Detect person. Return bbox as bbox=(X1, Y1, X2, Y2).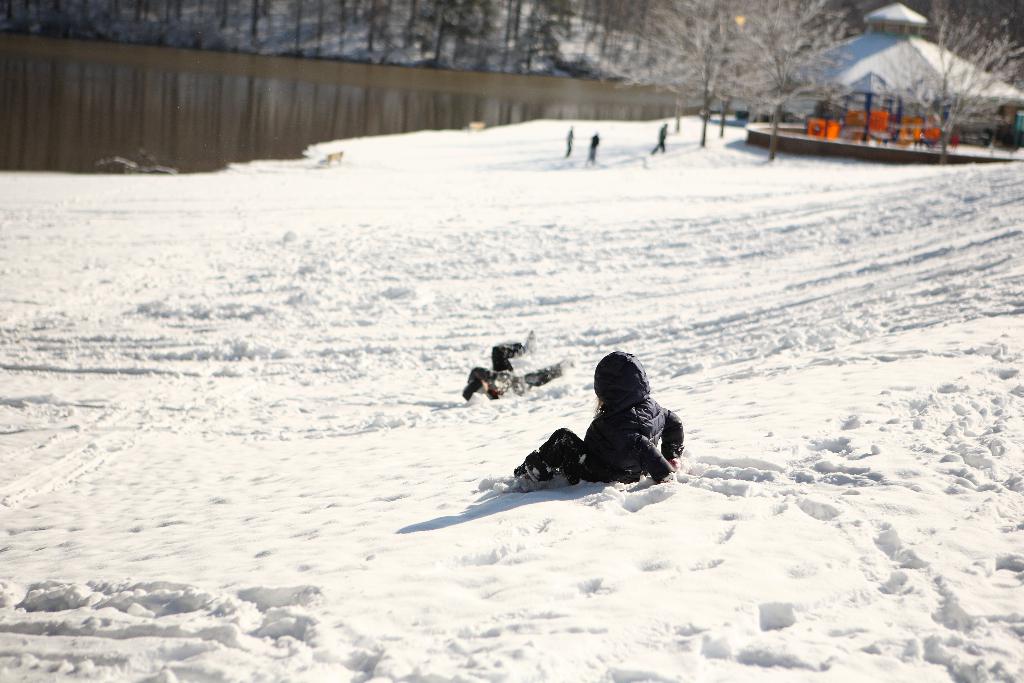
bbox=(465, 333, 571, 409).
